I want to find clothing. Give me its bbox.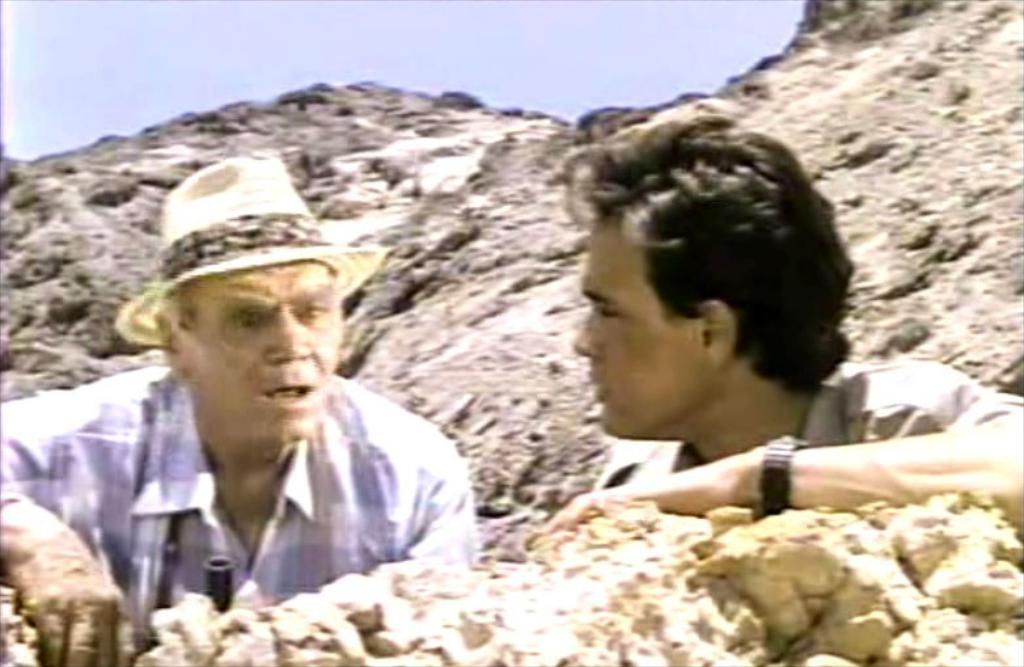
{"left": 0, "top": 367, "right": 481, "bottom": 651}.
